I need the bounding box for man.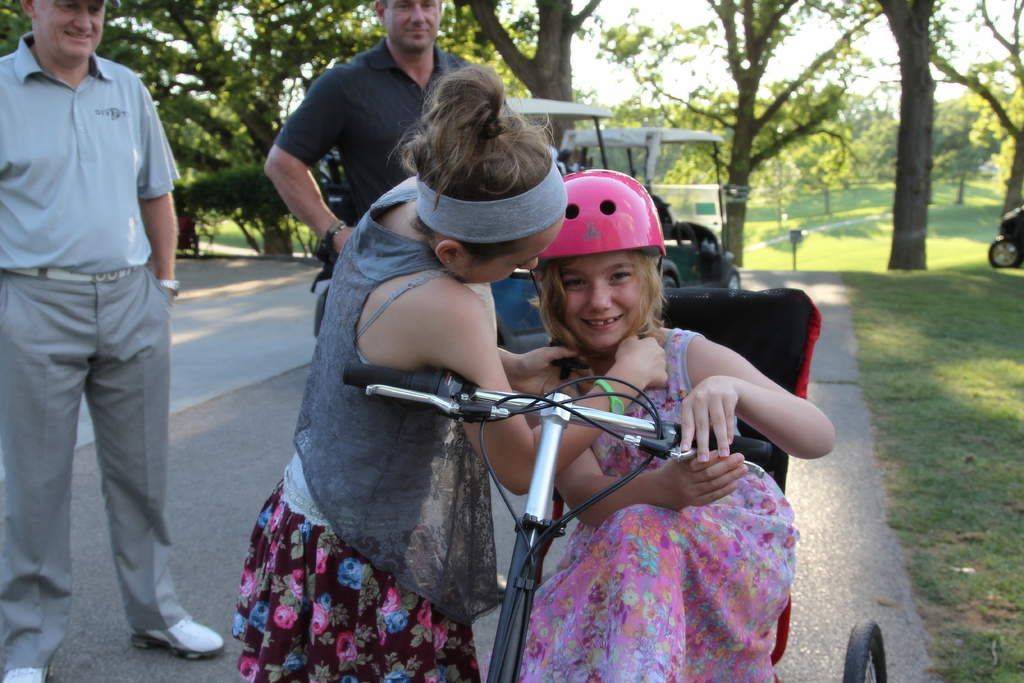
Here it is: x1=6 y1=0 x2=201 y2=653.
